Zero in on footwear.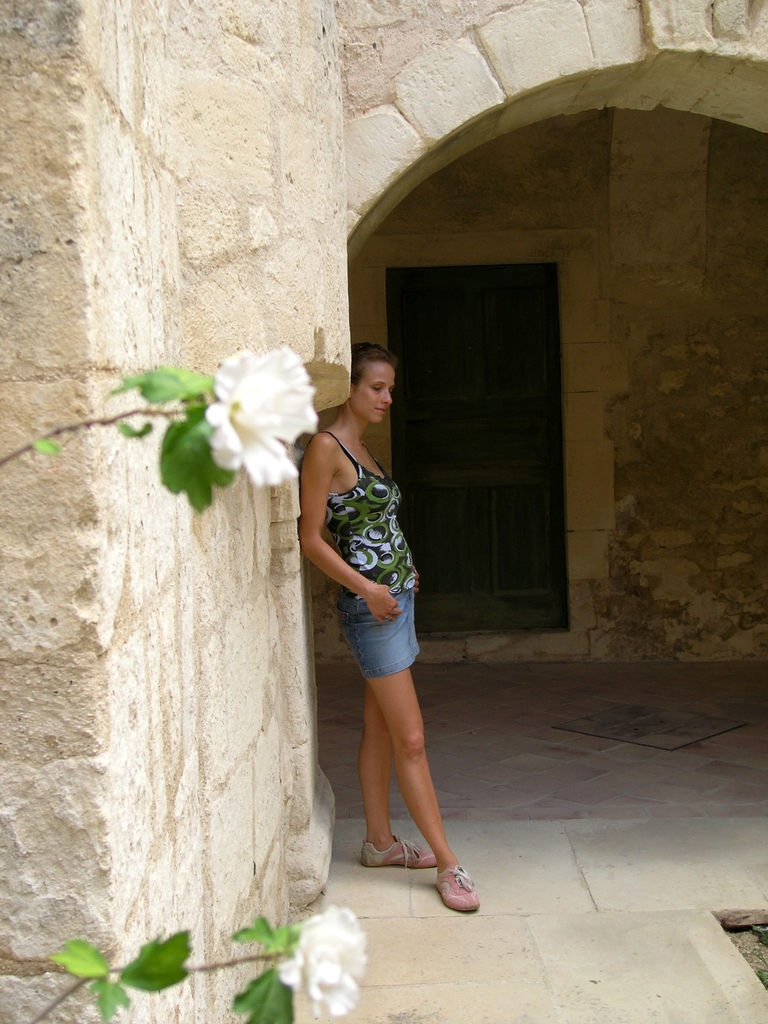
Zeroed in: left=356, top=830, right=442, bottom=870.
